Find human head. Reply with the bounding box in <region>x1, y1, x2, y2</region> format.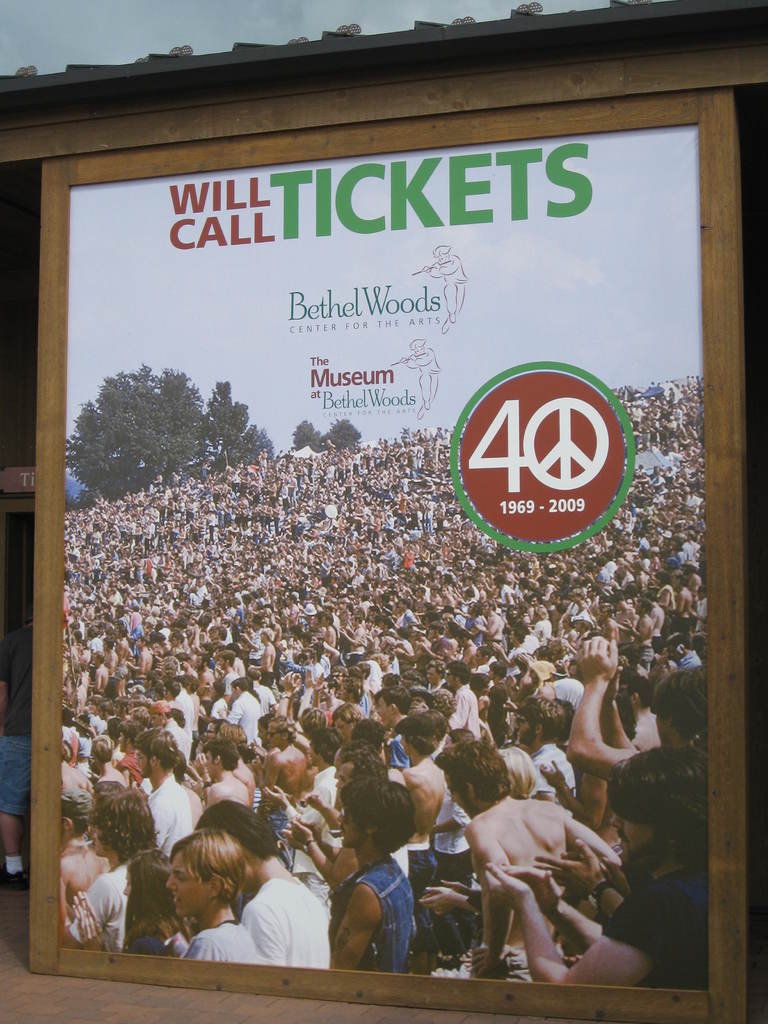
<region>91, 735, 116, 764</region>.
